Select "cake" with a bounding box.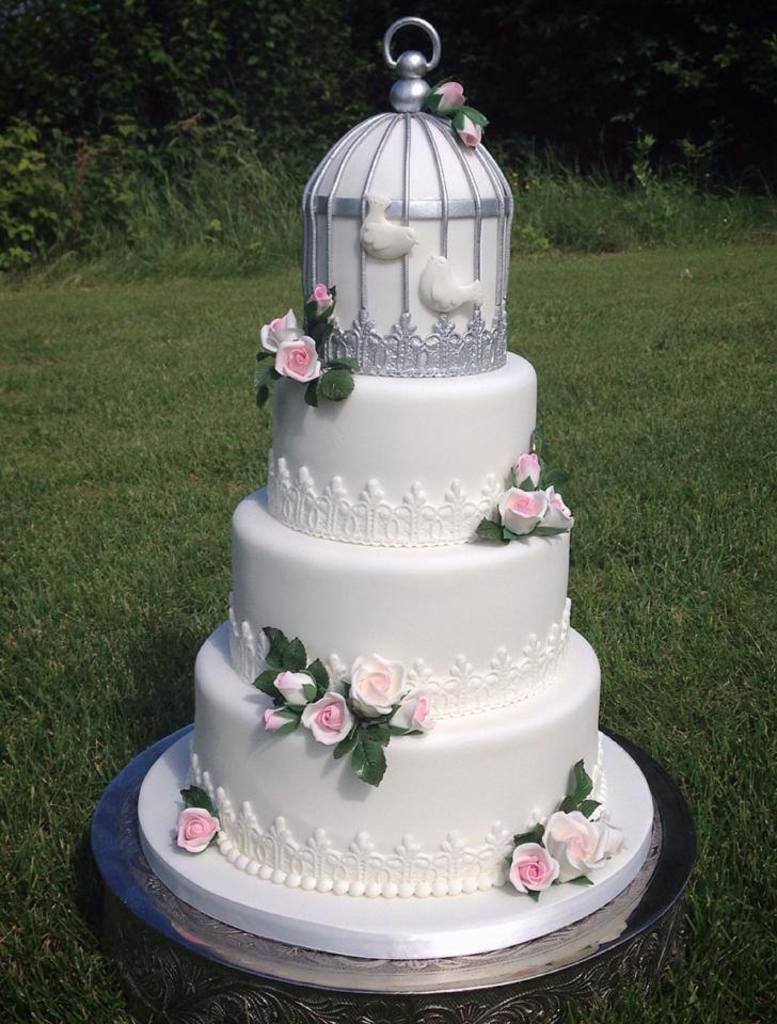
[left=169, top=115, right=606, bottom=897].
